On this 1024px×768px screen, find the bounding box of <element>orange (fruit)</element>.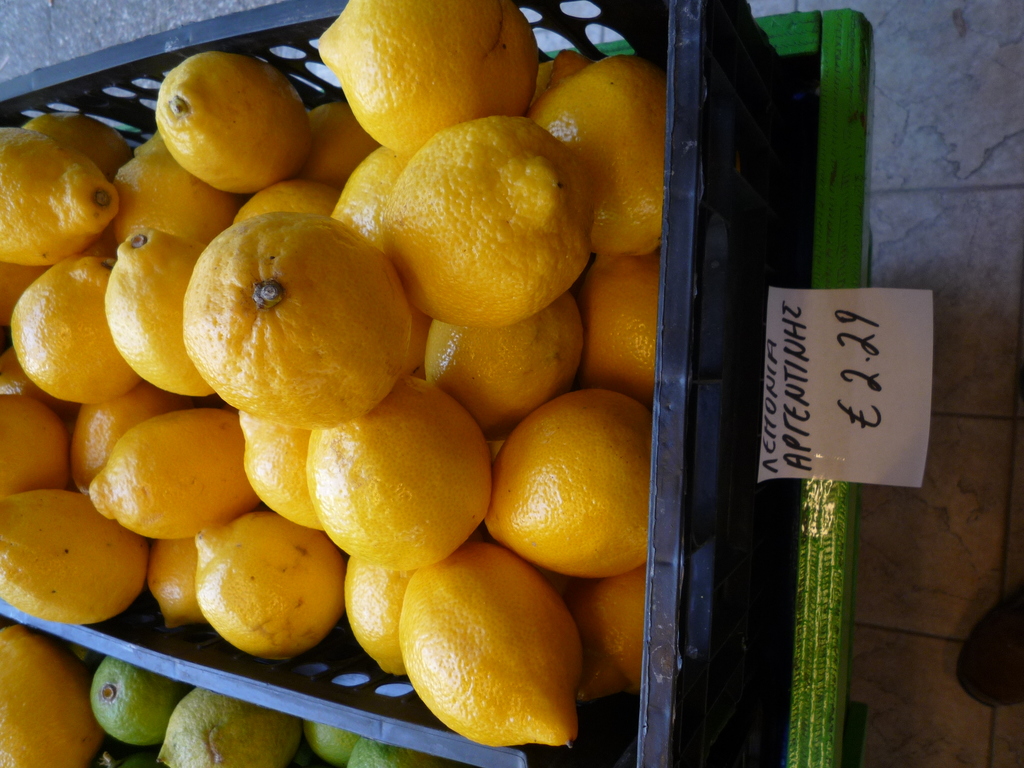
Bounding box: (575,581,640,692).
